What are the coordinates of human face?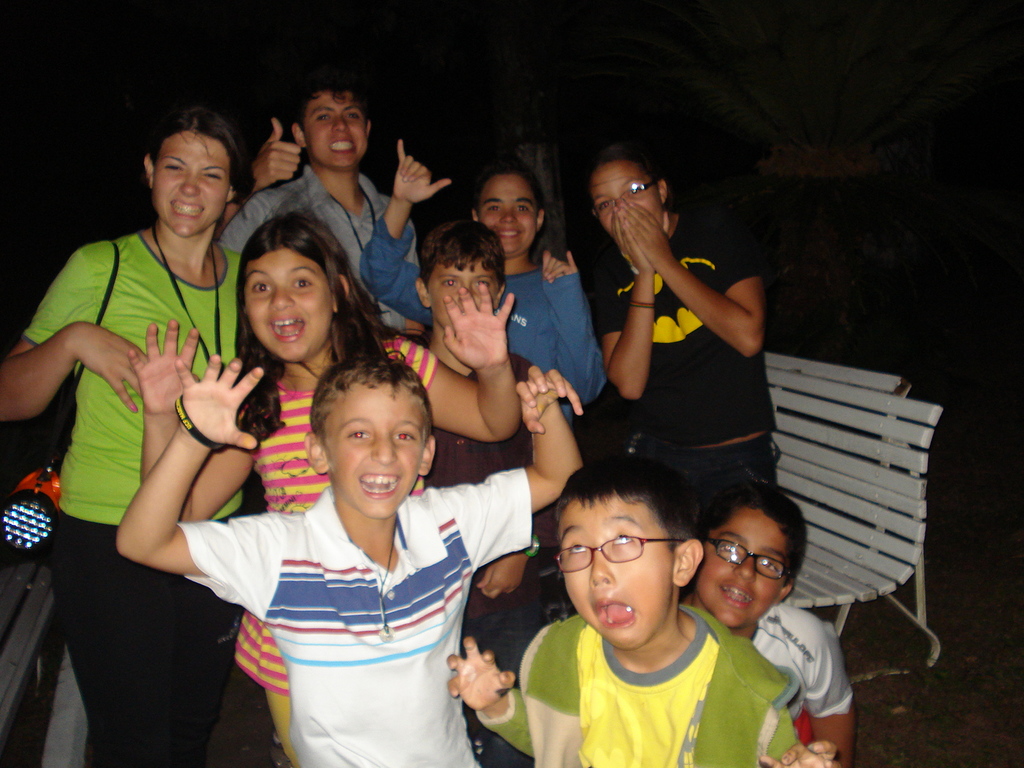
(245,249,330,363).
